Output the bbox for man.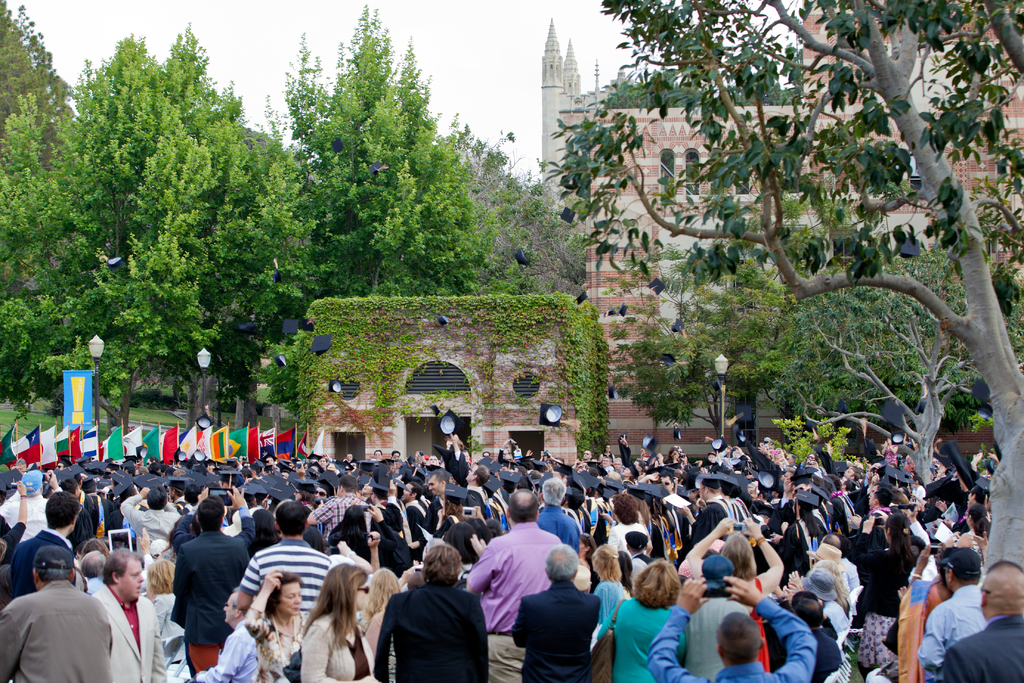
<box>2,495,84,593</box>.
